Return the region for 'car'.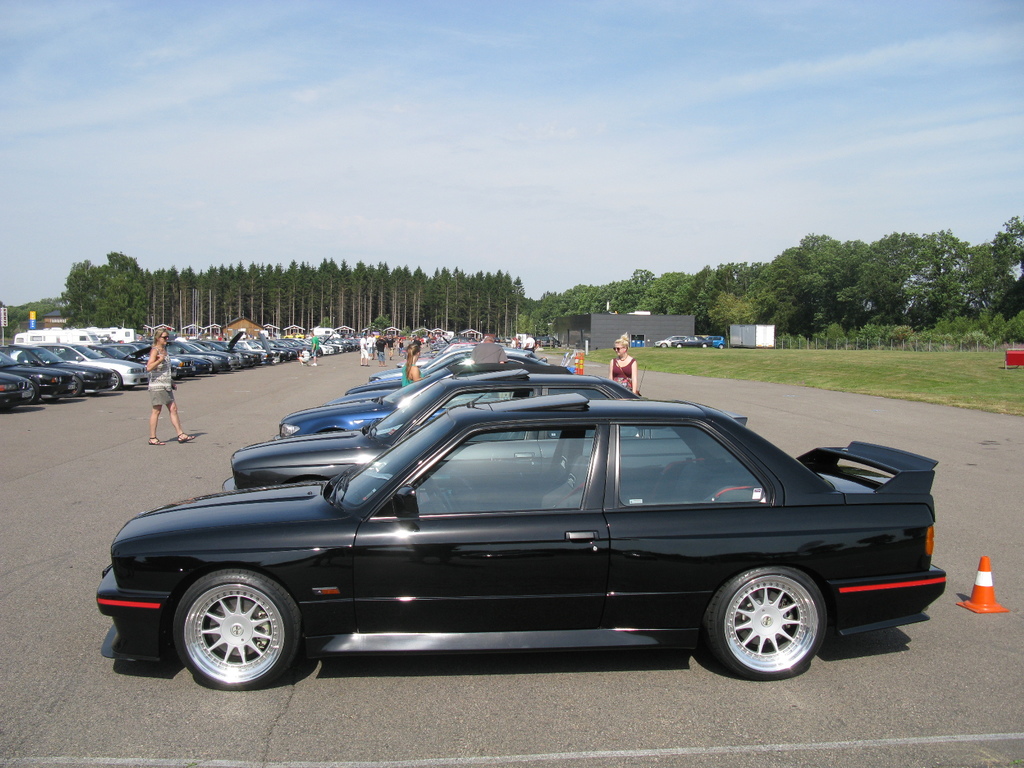
{"left": 542, "top": 337, "right": 562, "bottom": 348}.
